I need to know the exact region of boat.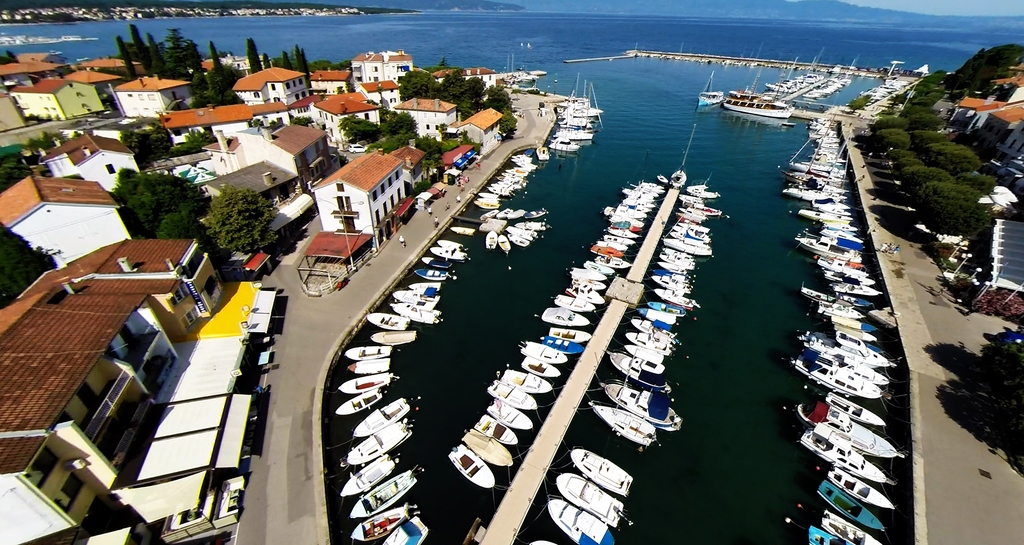
Region: region(366, 328, 413, 345).
